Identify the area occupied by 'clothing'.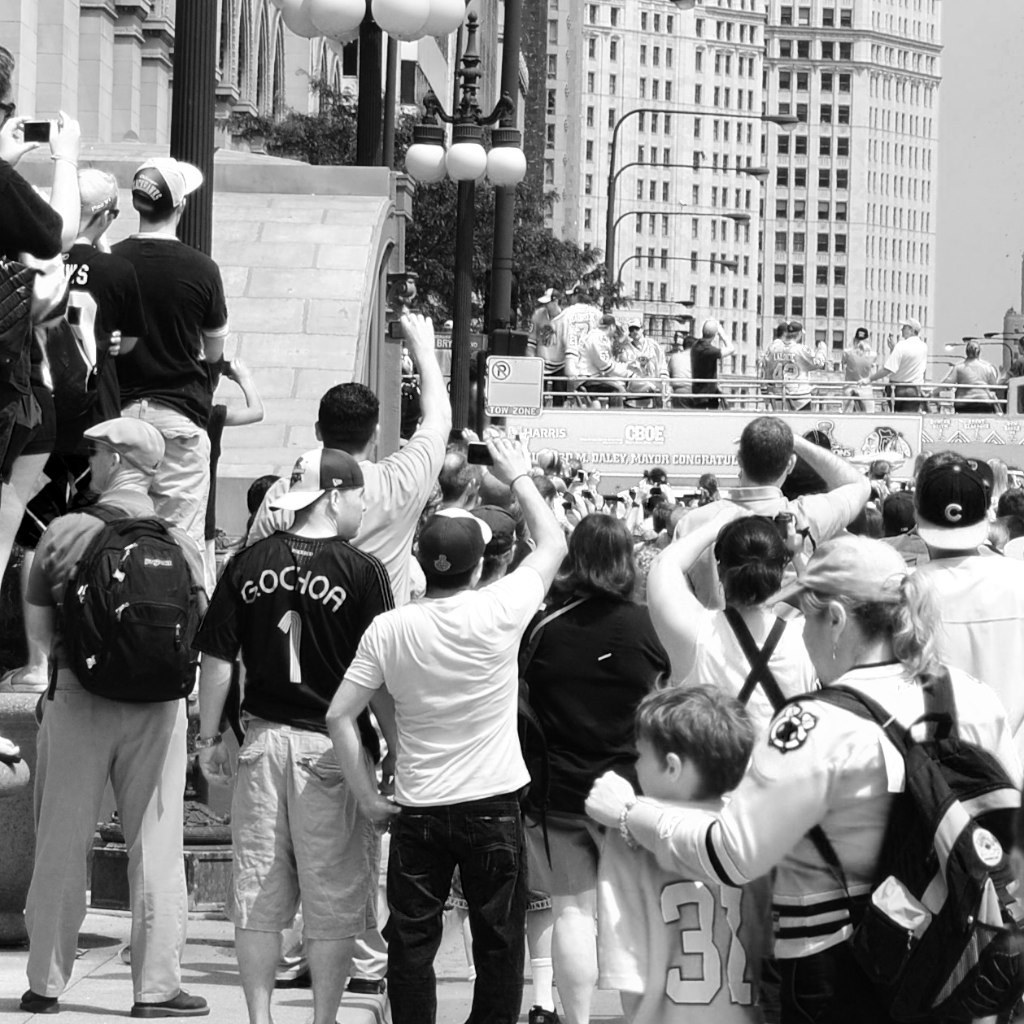
Area: [48, 232, 101, 418].
